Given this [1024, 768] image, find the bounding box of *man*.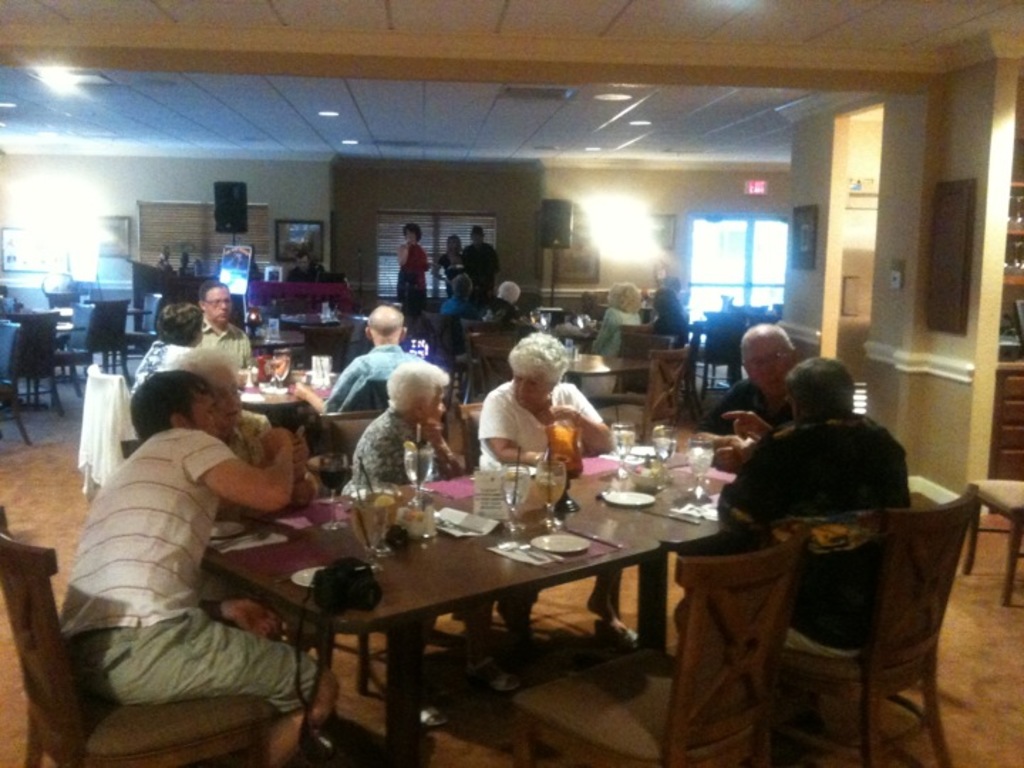
x1=466 y1=222 x2=501 y2=292.
